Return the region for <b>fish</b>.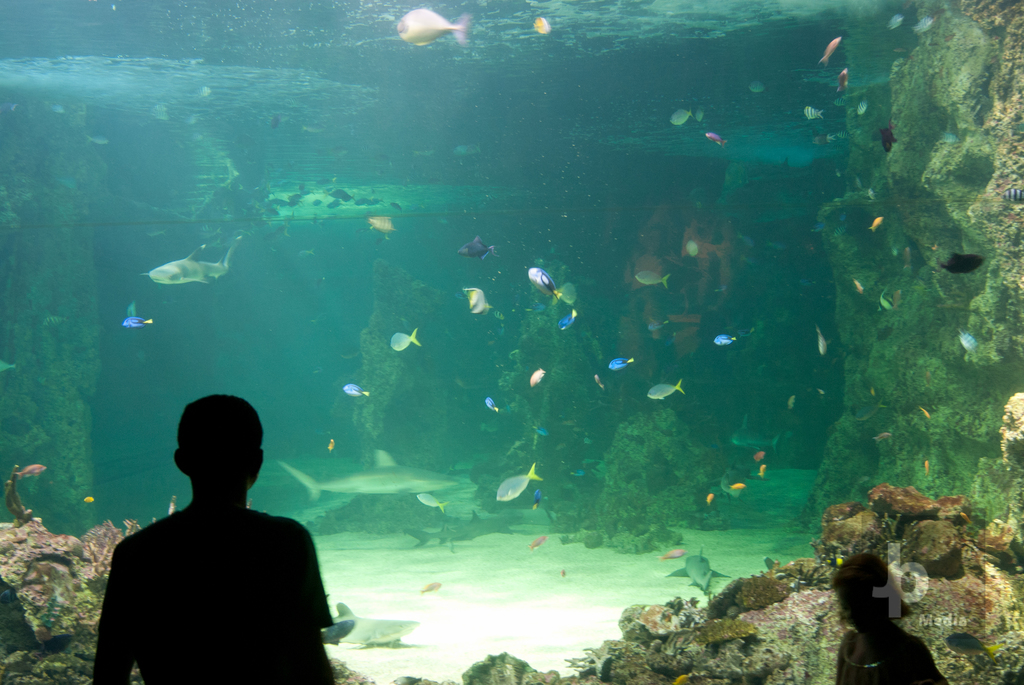
x1=671 y1=109 x2=694 y2=123.
